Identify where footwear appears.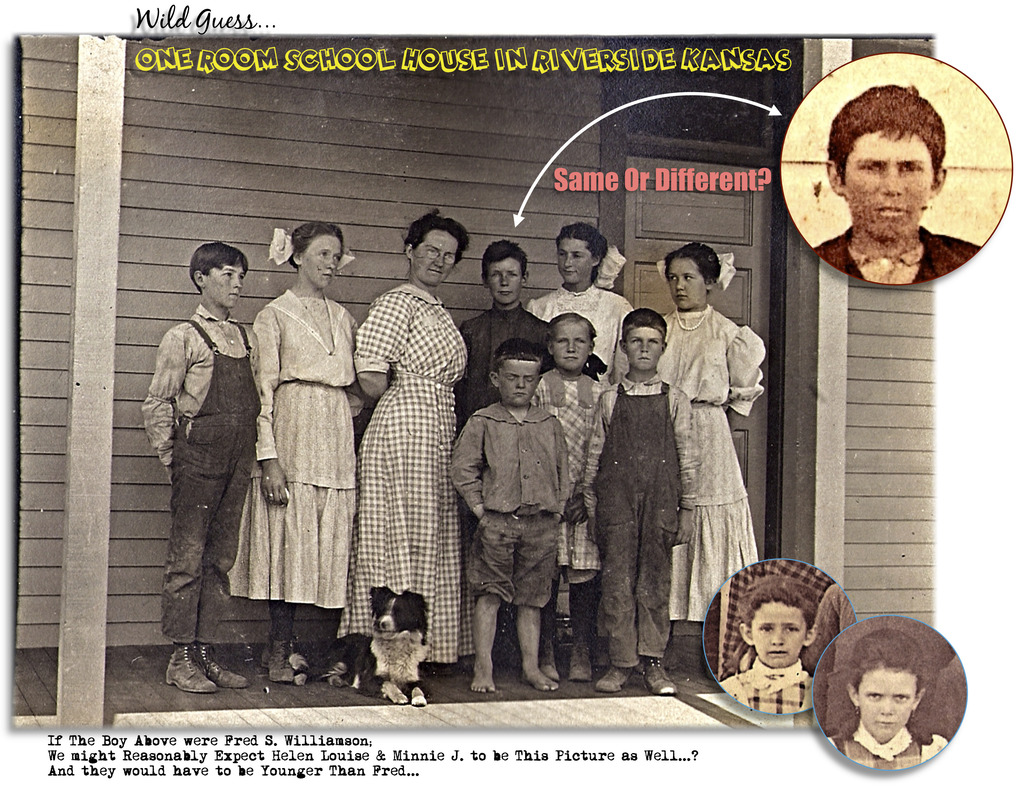
Appears at <region>198, 644, 248, 694</region>.
